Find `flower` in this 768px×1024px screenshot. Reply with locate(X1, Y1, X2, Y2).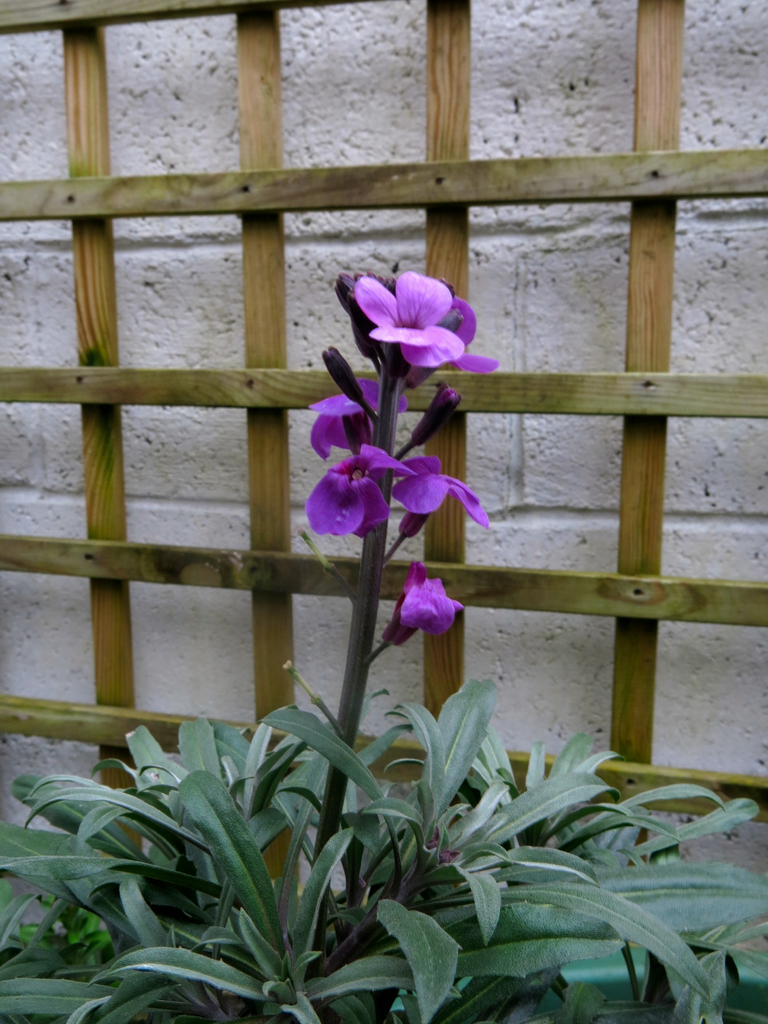
locate(303, 434, 419, 542).
